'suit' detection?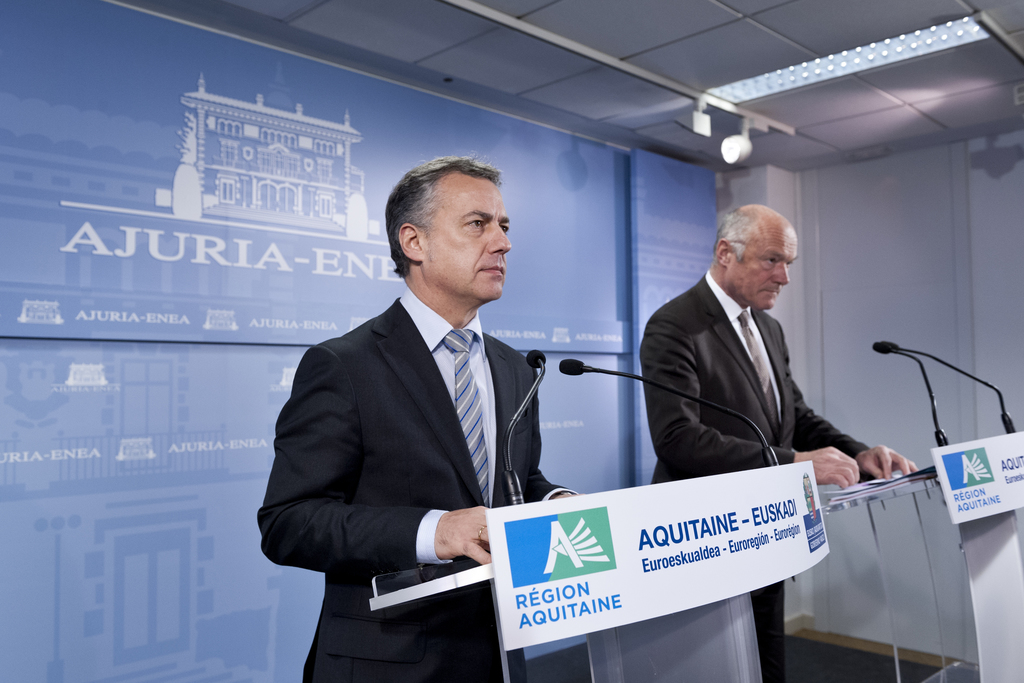
rect(267, 201, 562, 657)
